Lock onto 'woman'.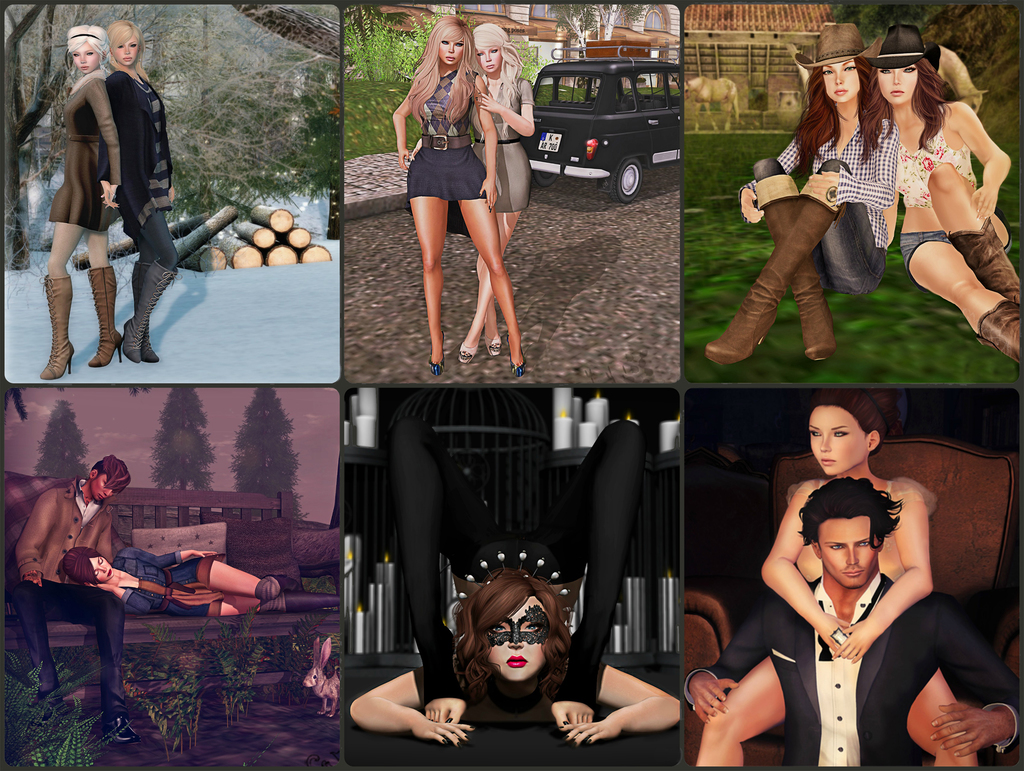
Locked: 54,548,344,622.
